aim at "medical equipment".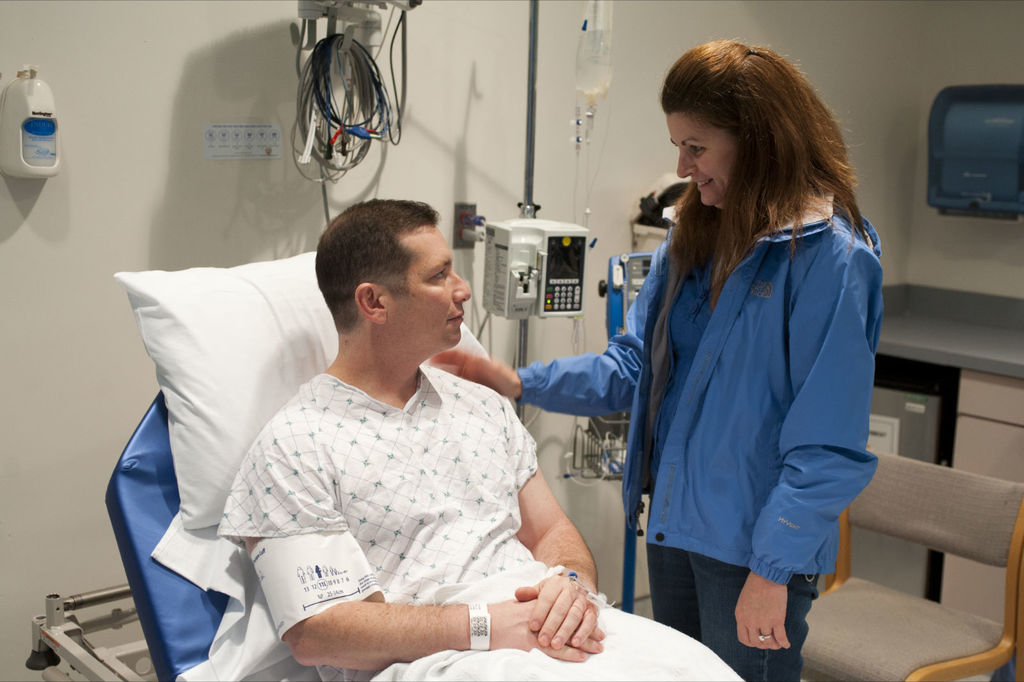
Aimed at BBox(447, 0, 593, 426).
